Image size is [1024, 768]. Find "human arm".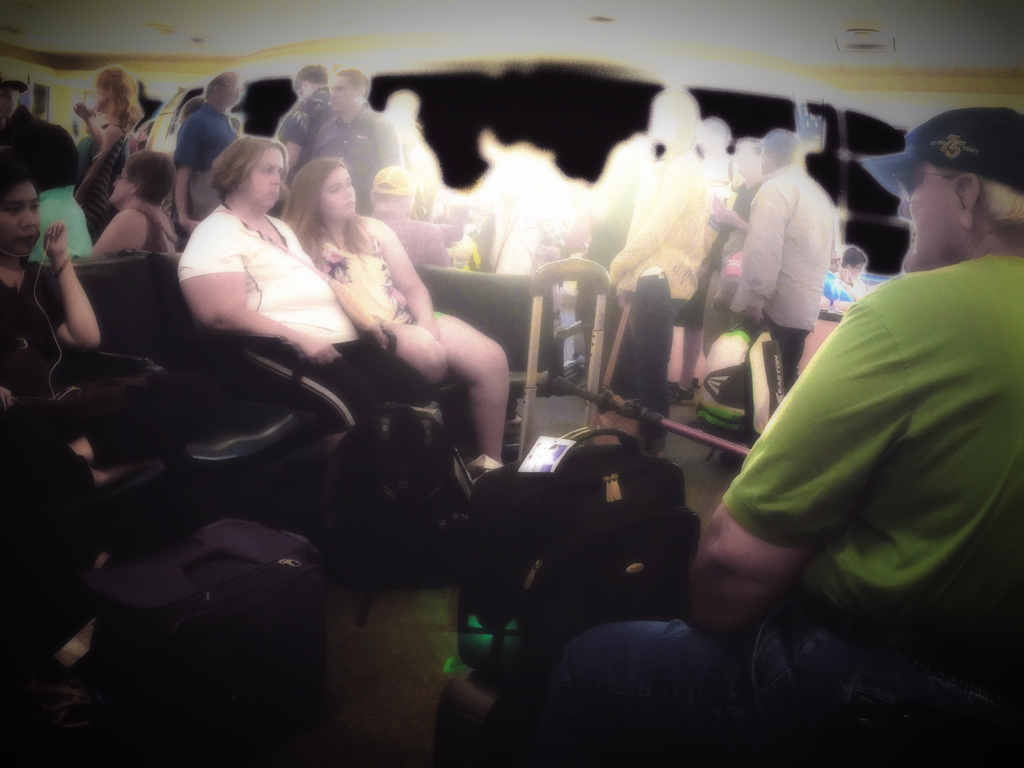
<region>72, 97, 98, 135</region>.
